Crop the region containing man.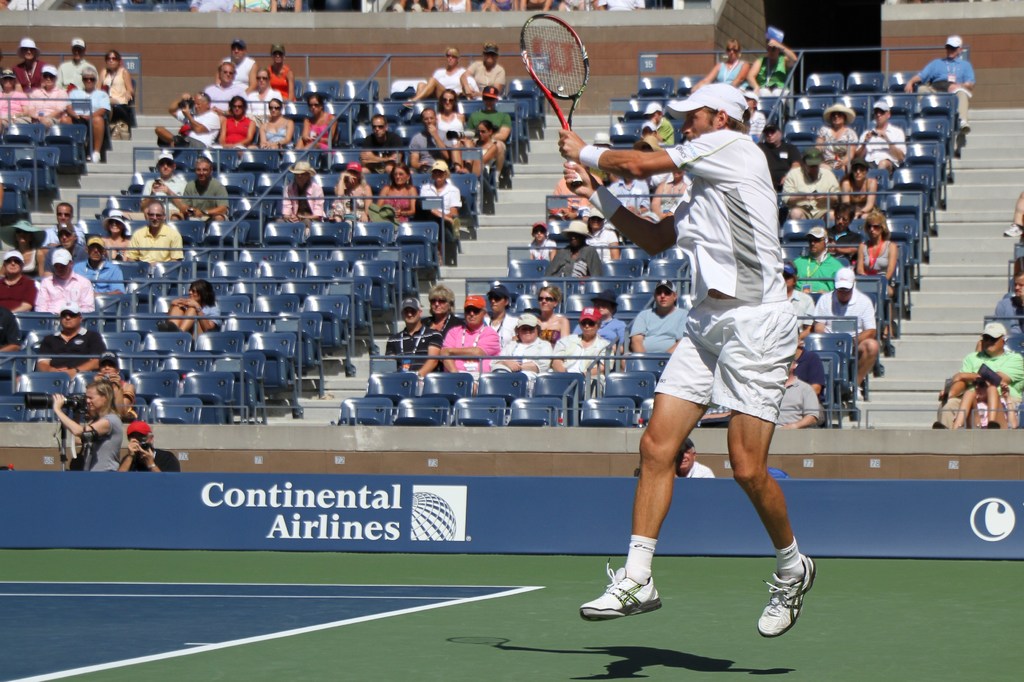
Crop region: locate(623, 278, 693, 369).
